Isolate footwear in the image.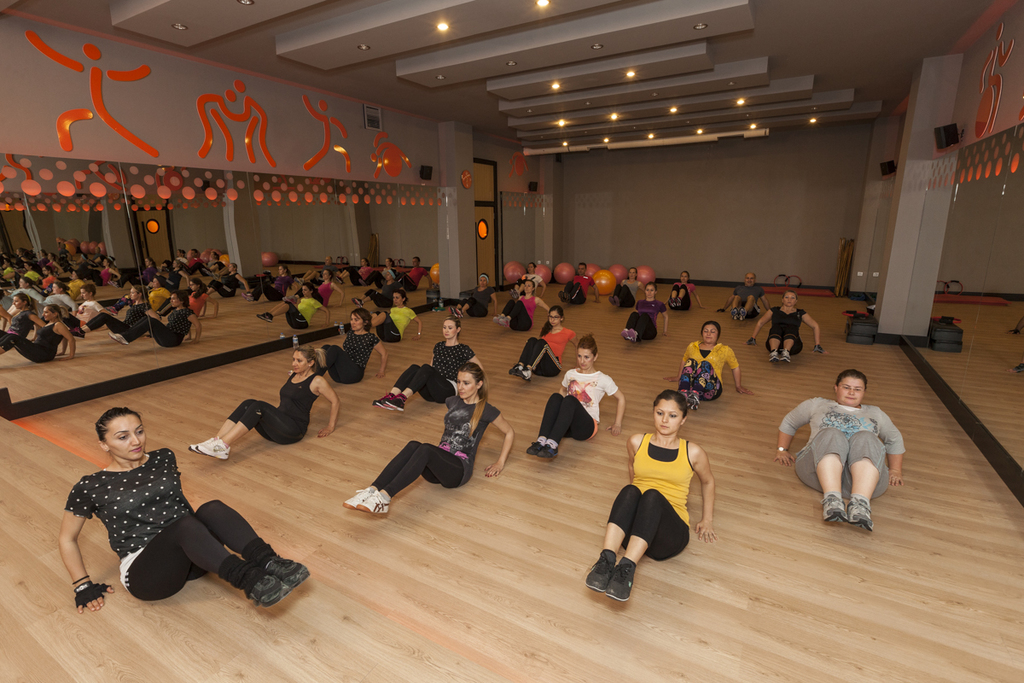
Isolated region: box=[559, 290, 568, 303].
